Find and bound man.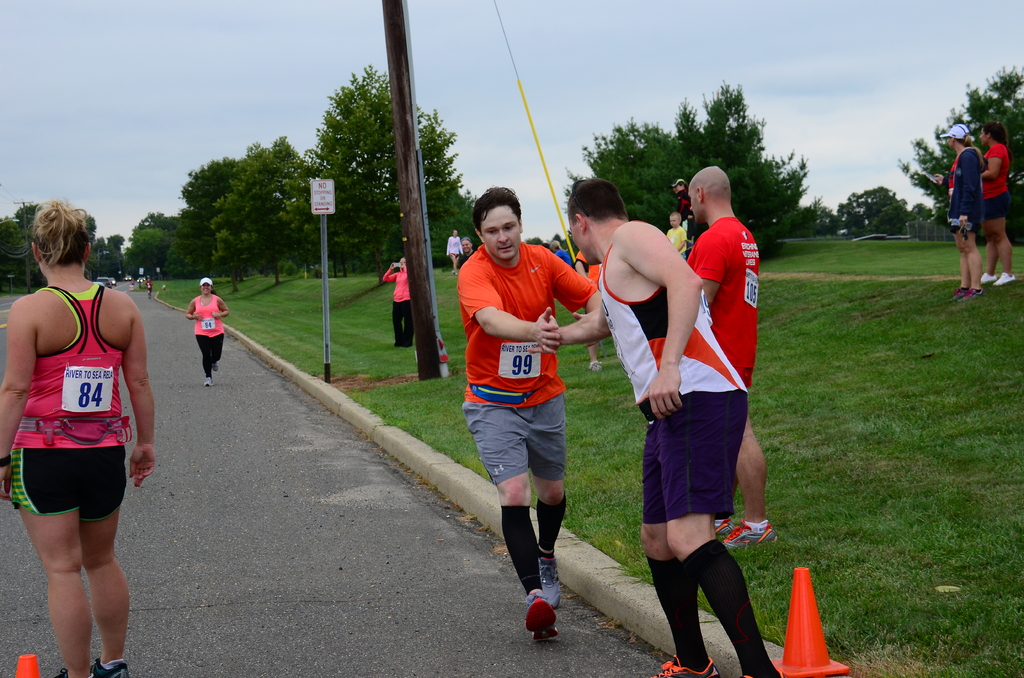
Bound: l=461, t=238, r=474, b=266.
